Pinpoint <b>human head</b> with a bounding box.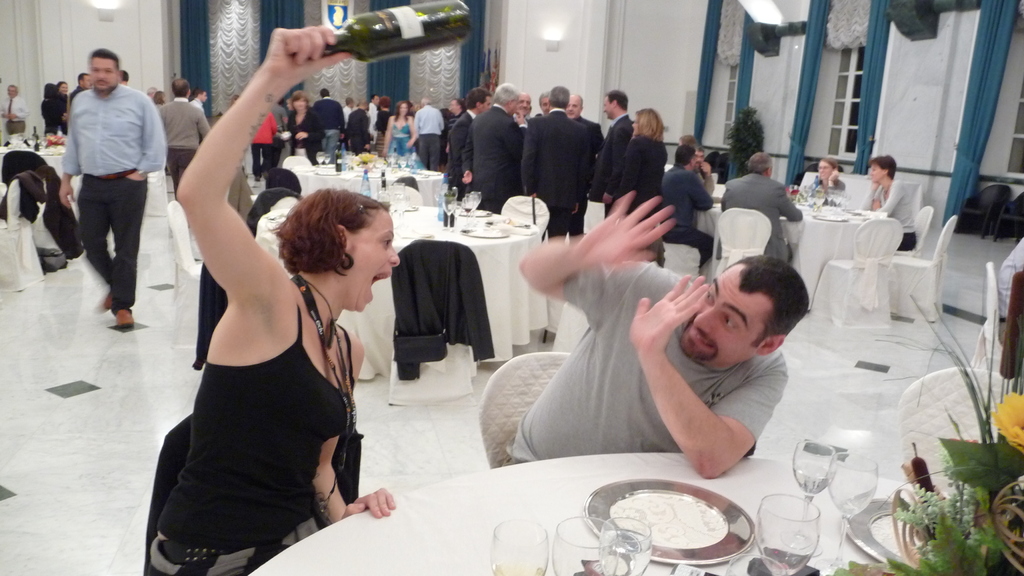
locate(348, 97, 353, 108).
